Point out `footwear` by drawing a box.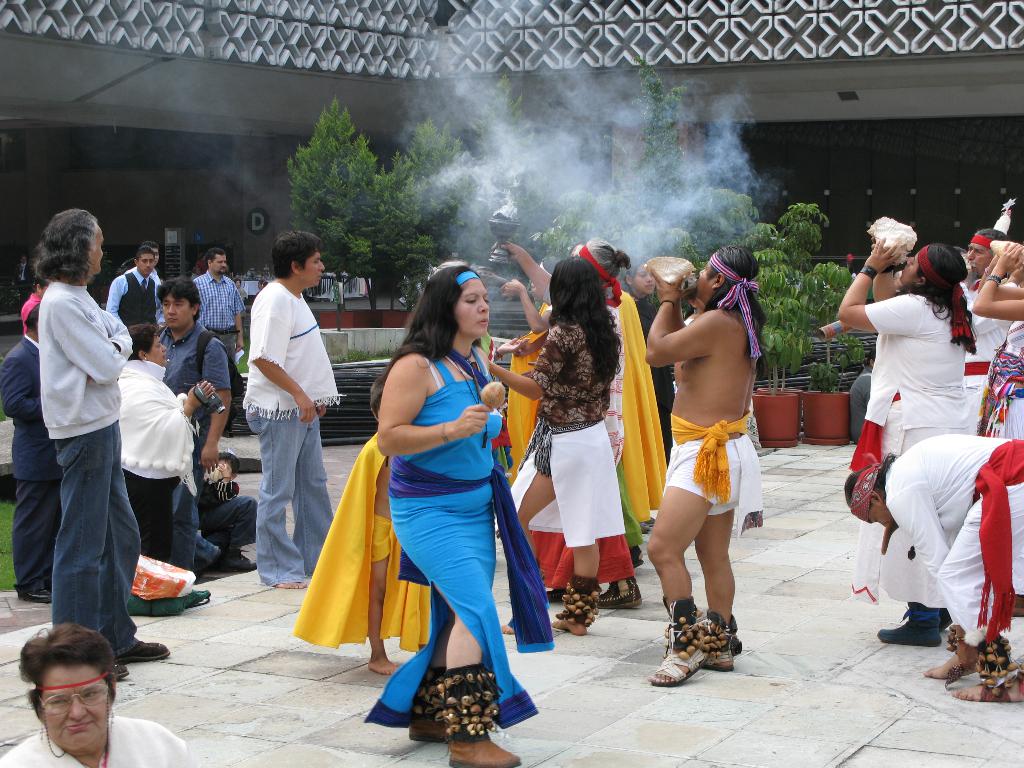
211/545/257/579.
